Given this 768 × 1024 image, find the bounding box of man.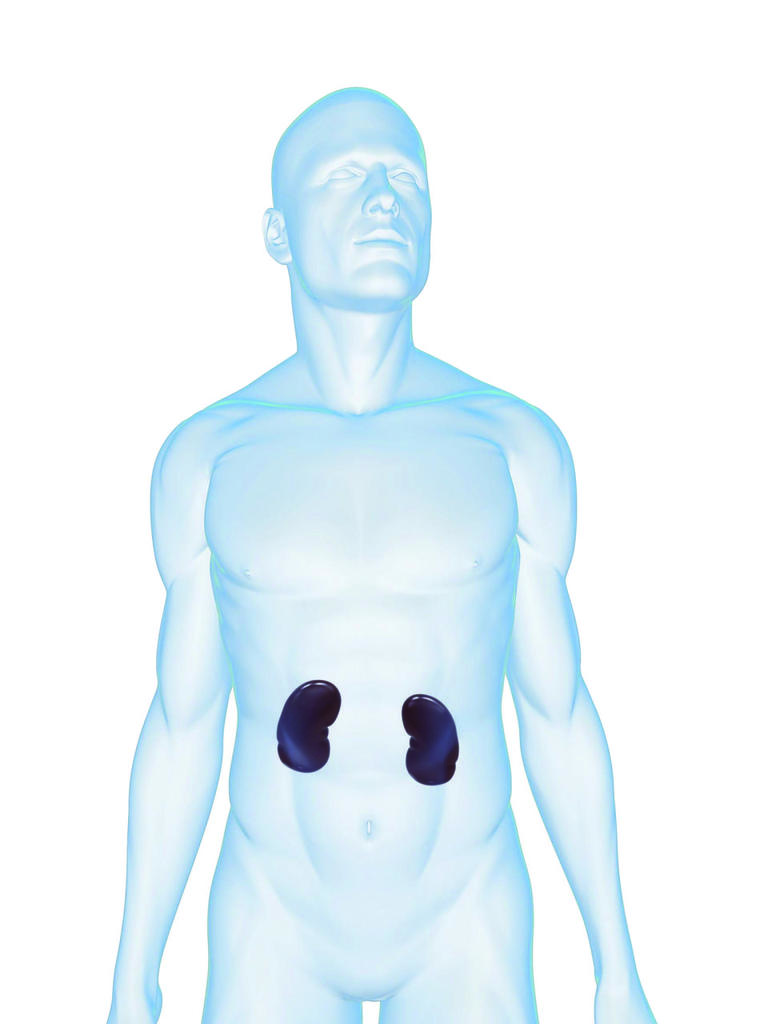
[114,60,642,991].
